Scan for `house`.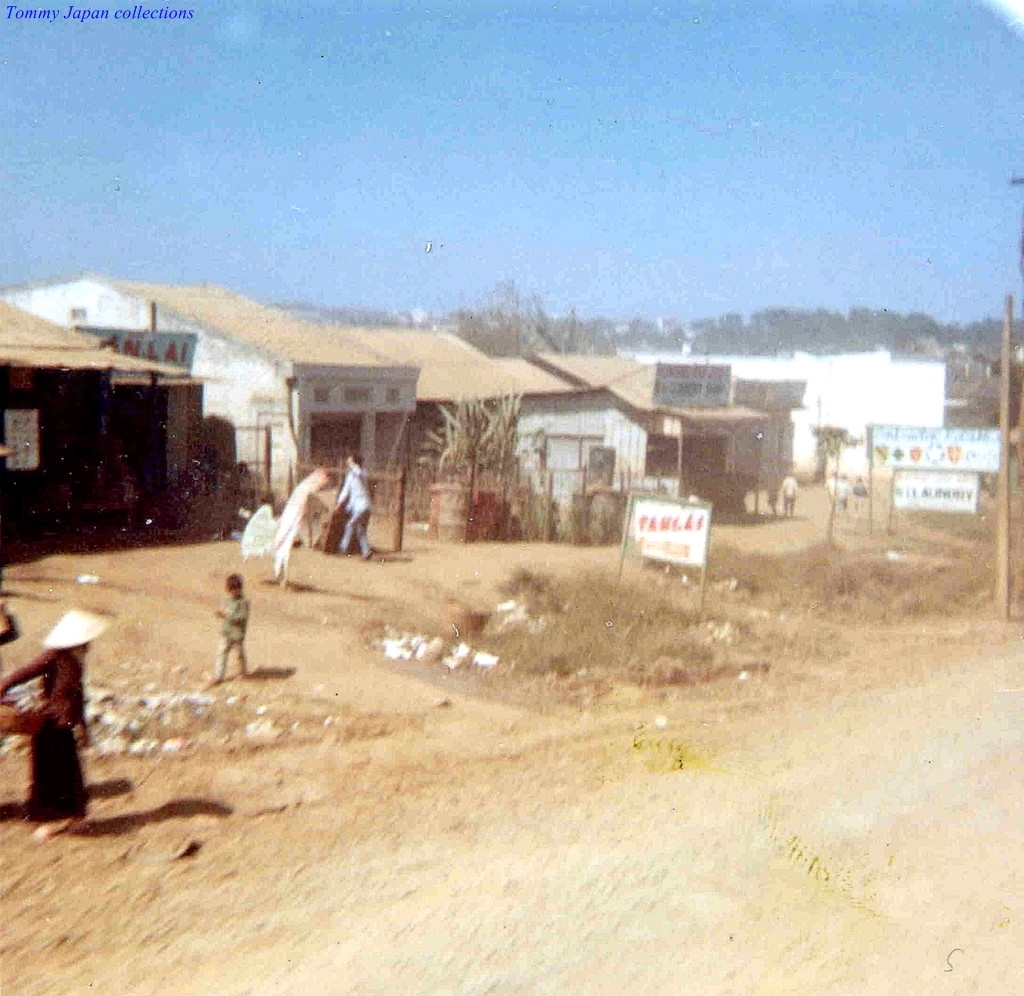
Scan result: 696,351,955,472.
